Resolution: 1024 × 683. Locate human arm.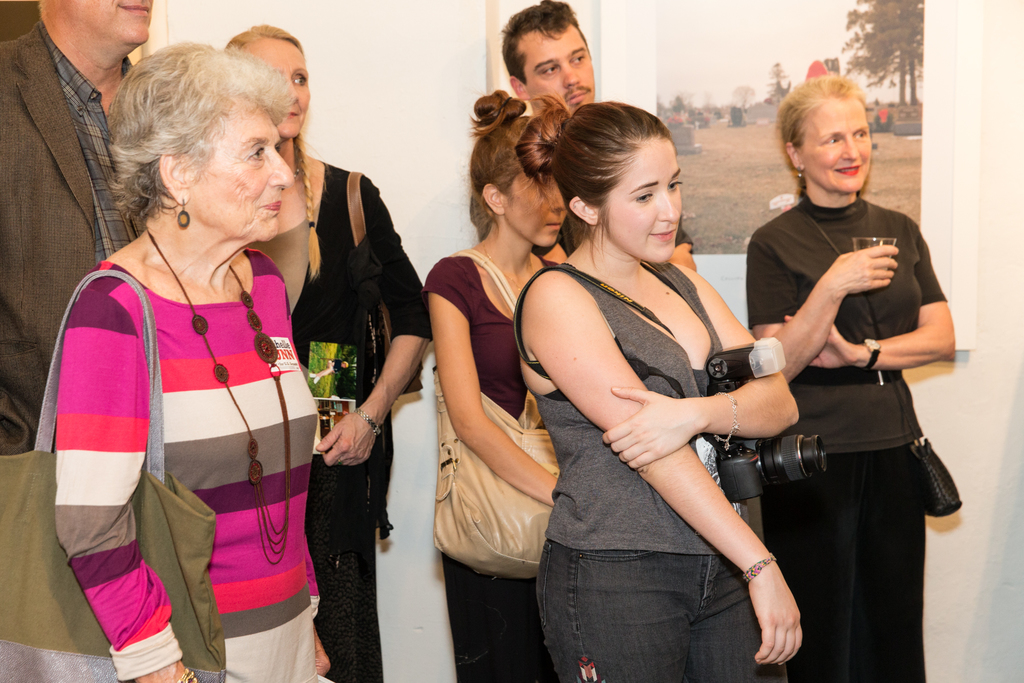
x1=426 y1=268 x2=559 y2=508.
